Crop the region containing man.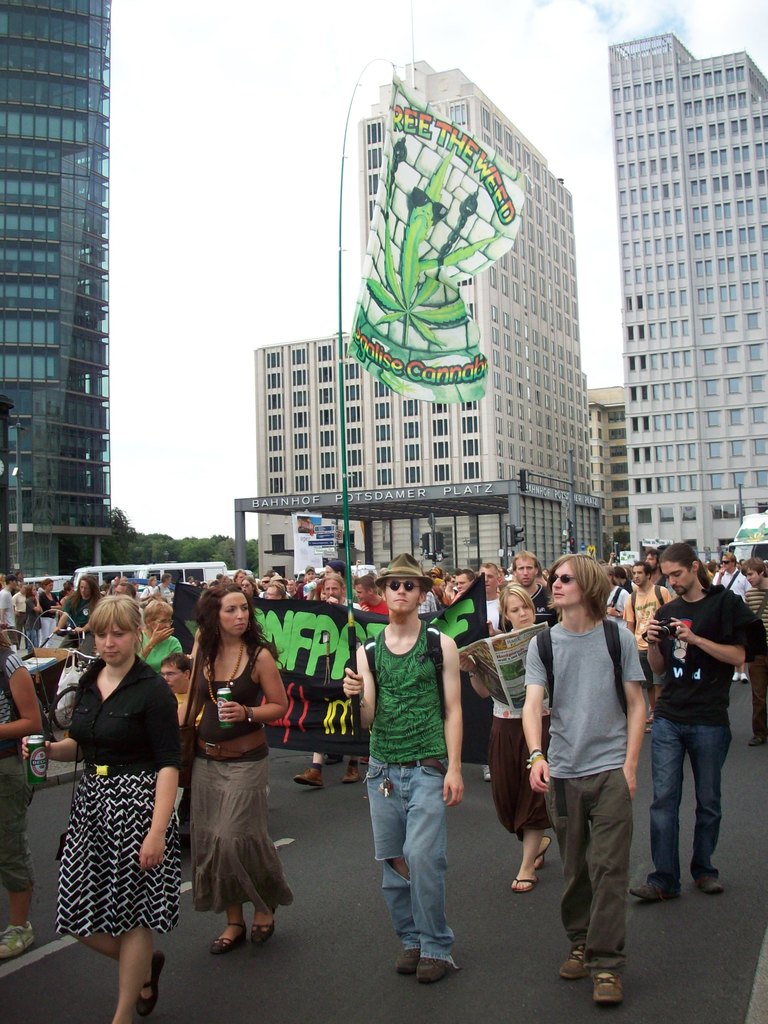
Crop region: 625/543/732/909.
